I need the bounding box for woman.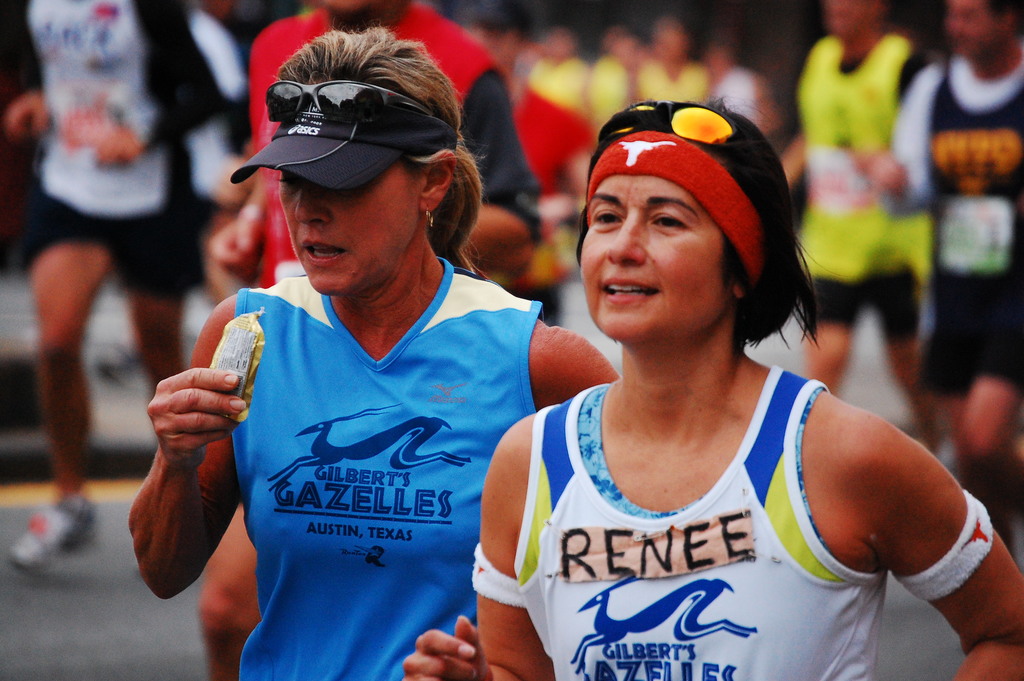
Here it is: <bbox>128, 28, 623, 680</bbox>.
